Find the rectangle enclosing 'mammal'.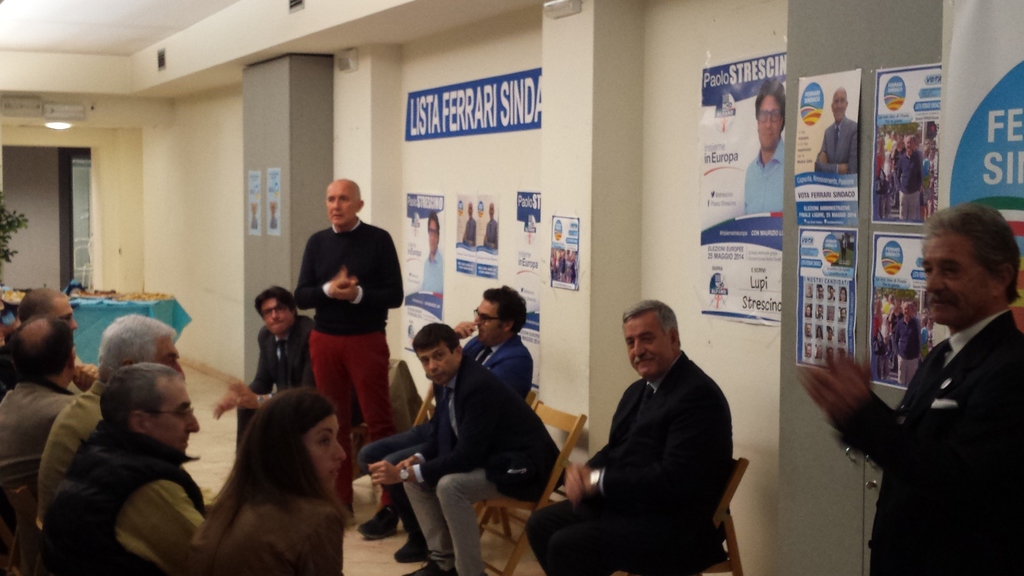
l=816, t=303, r=825, b=320.
